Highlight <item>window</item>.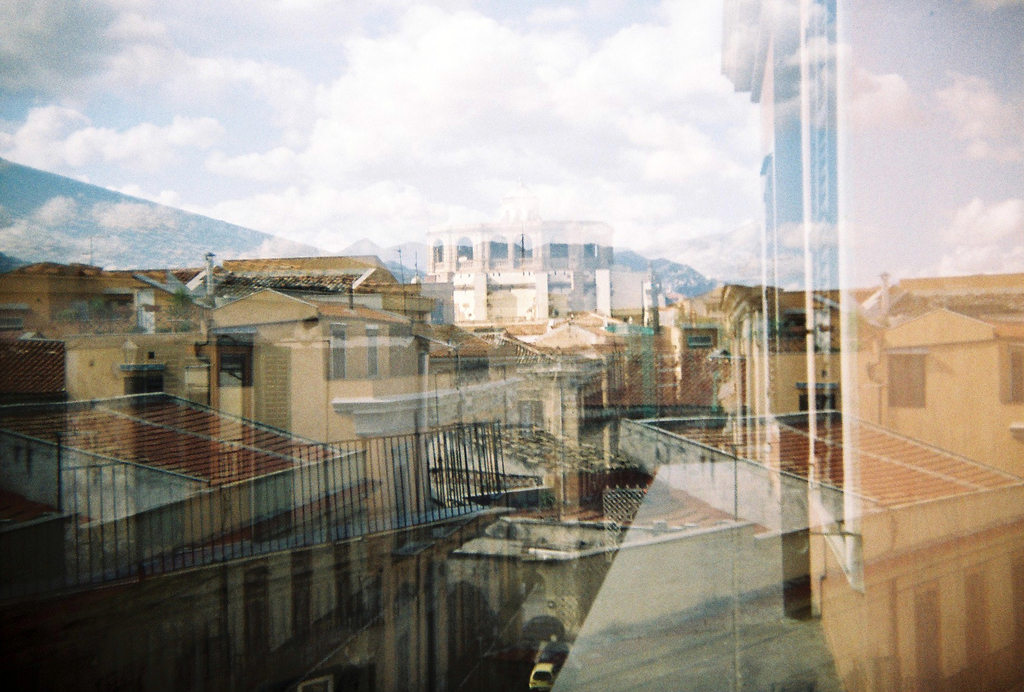
Highlighted region: box(1007, 341, 1023, 400).
